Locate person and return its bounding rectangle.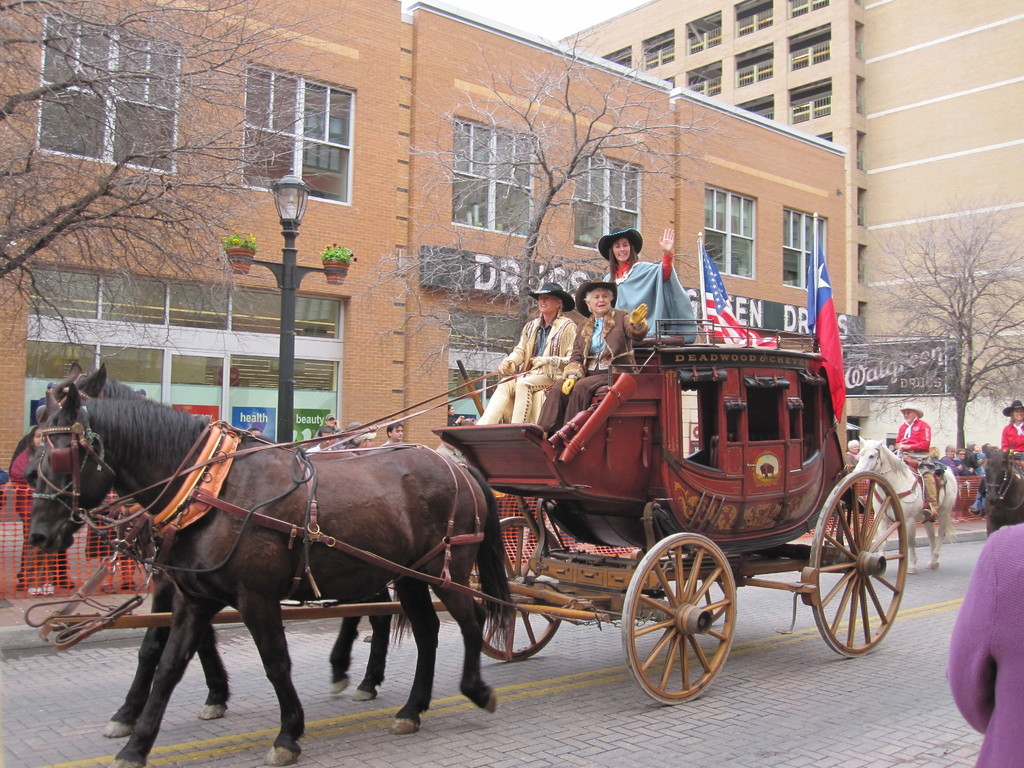
948,518,1023,767.
